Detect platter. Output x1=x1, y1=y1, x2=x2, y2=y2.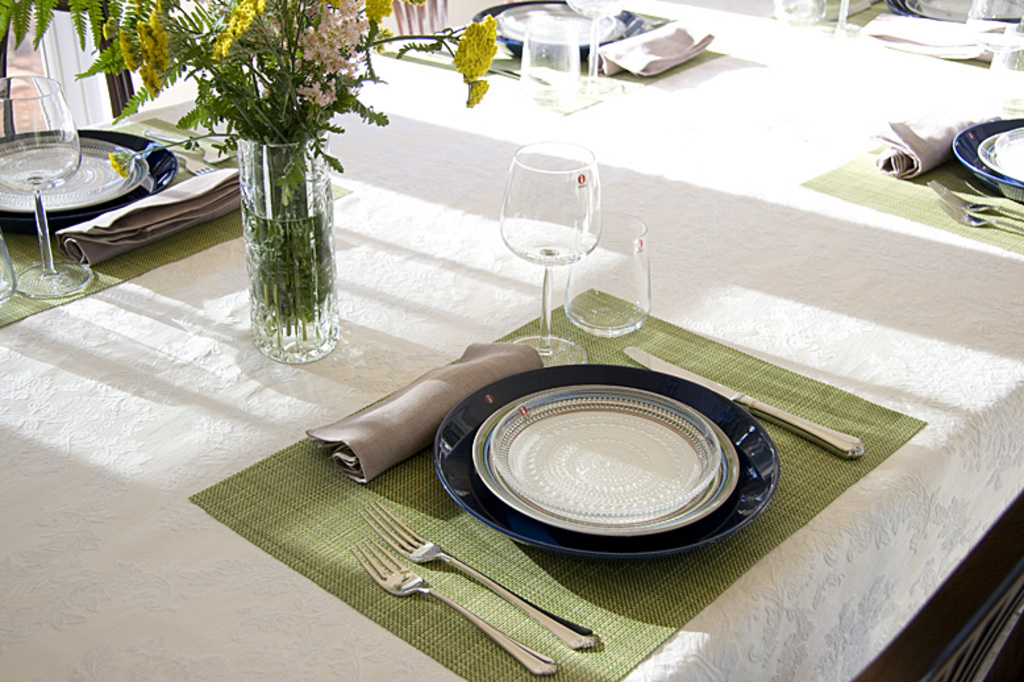
x1=0, y1=126, x2=174, y2=233.
